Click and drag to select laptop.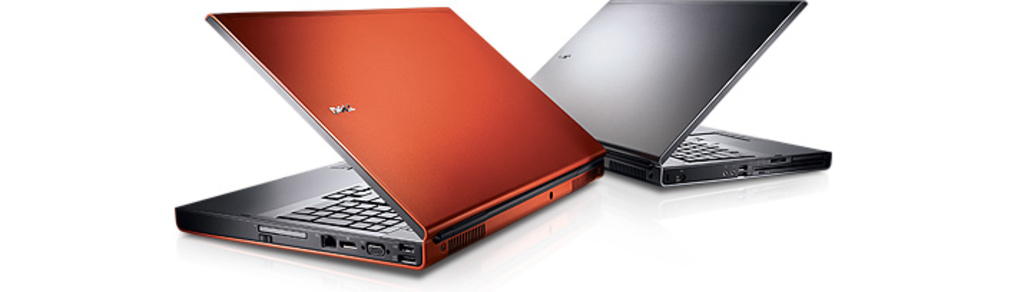
Selection: bbox=(158, 1, 620, 276).
